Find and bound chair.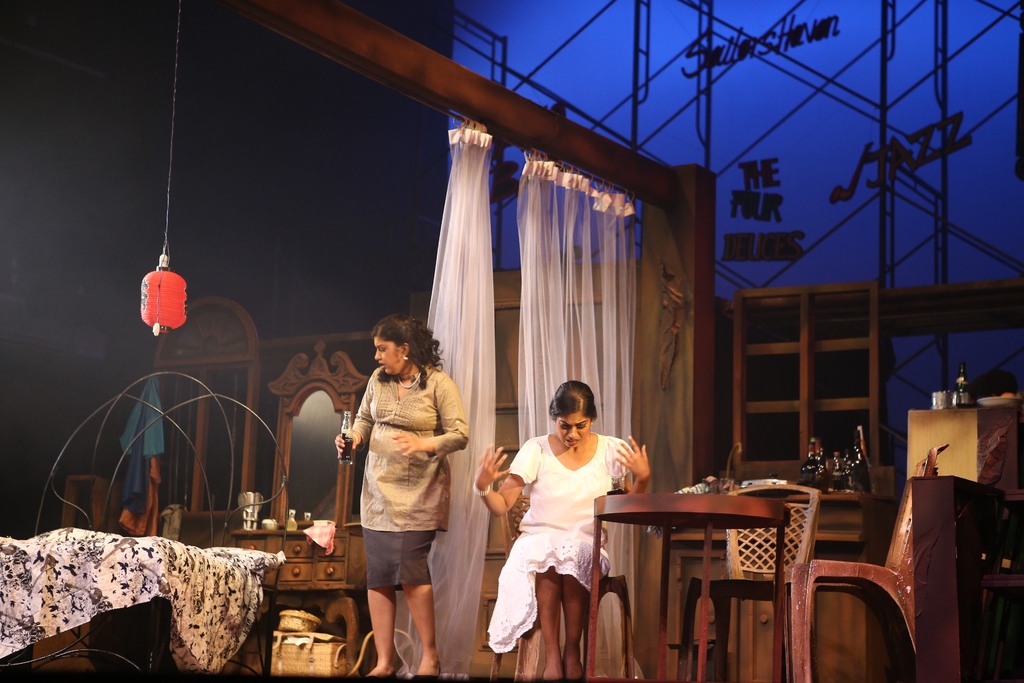
Bound: 800 473 951 678.
